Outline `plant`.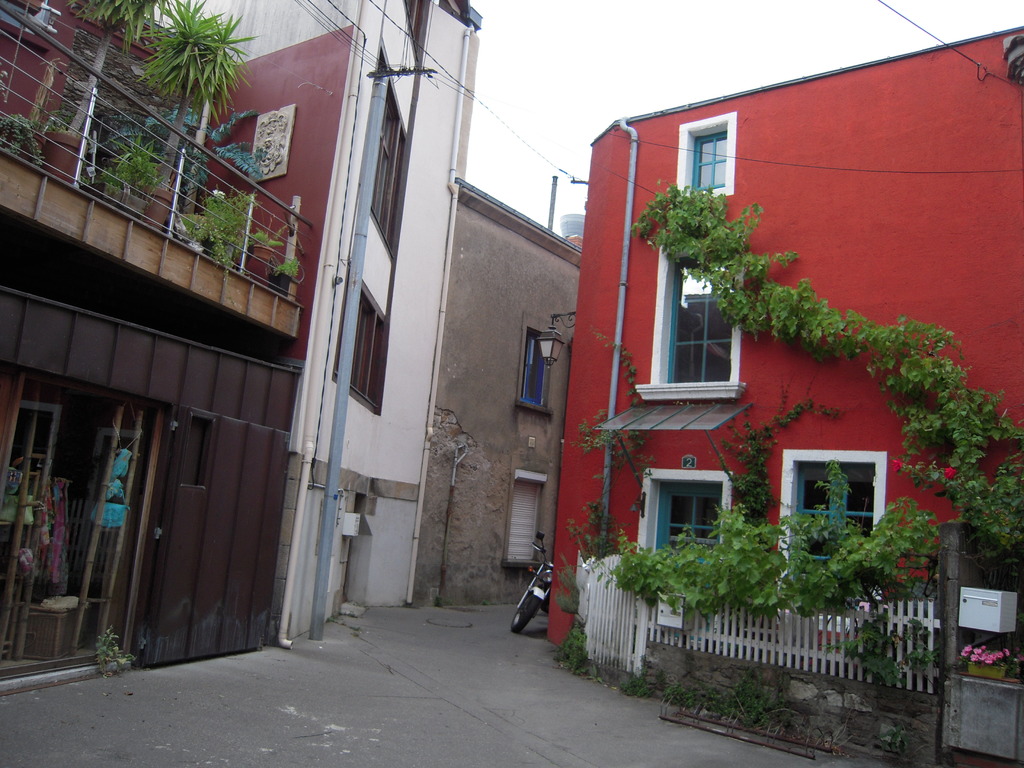
Outline: [x1=68, y1=0, x2=145, y2=140].
